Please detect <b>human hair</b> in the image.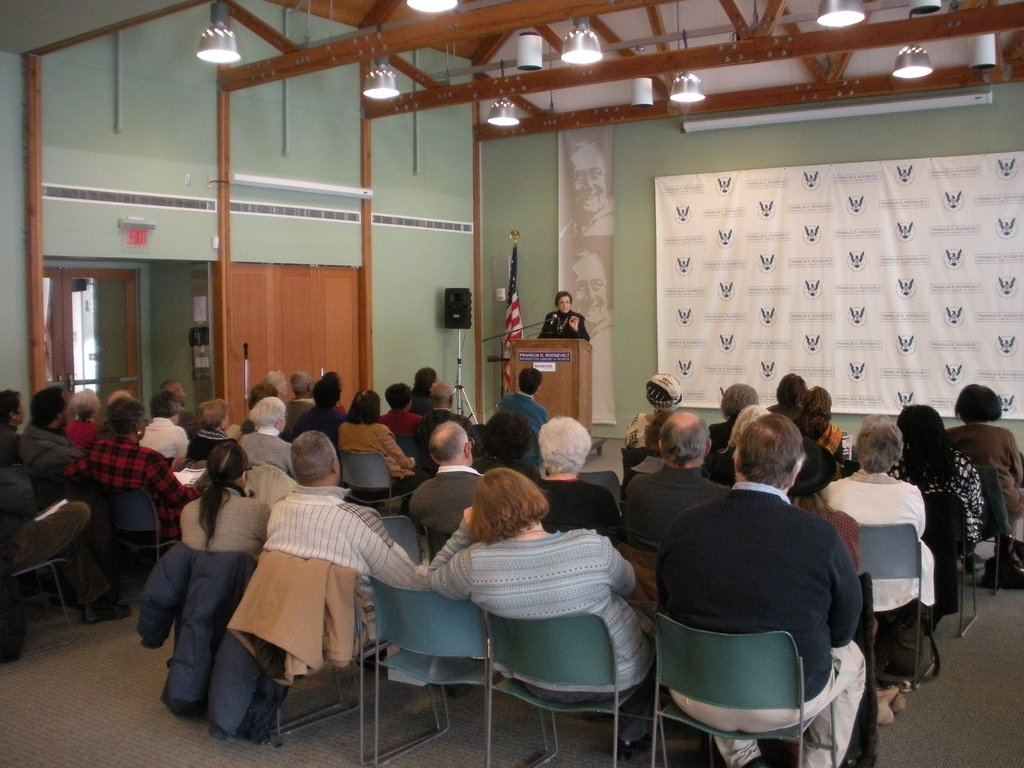
<box>67,385,97,420</box>.
